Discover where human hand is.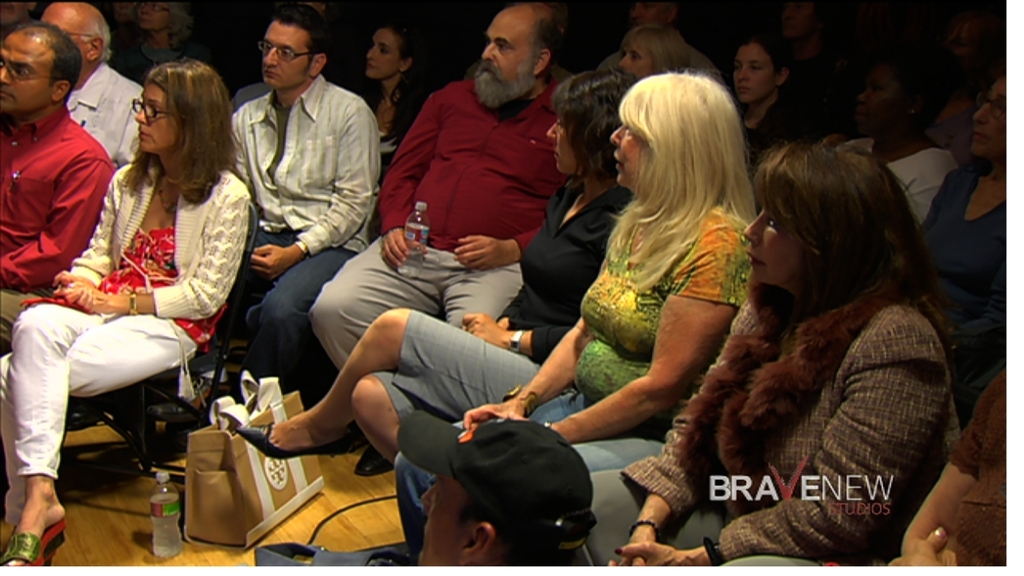
Discovered at (378,226,428,269).
